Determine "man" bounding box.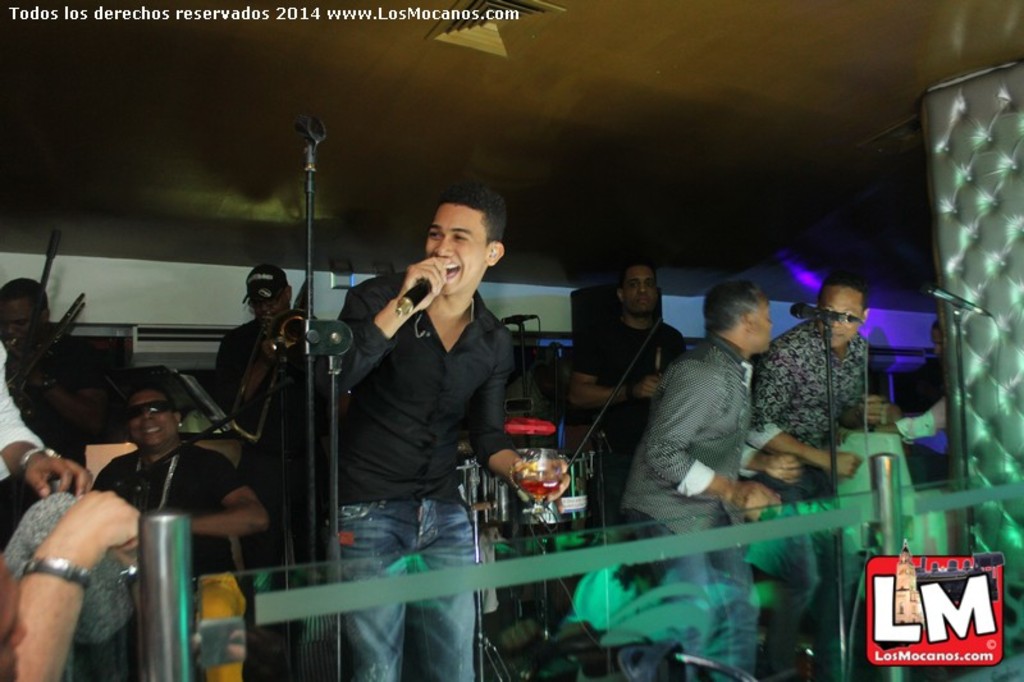
Determined: 0 283 104 453.
